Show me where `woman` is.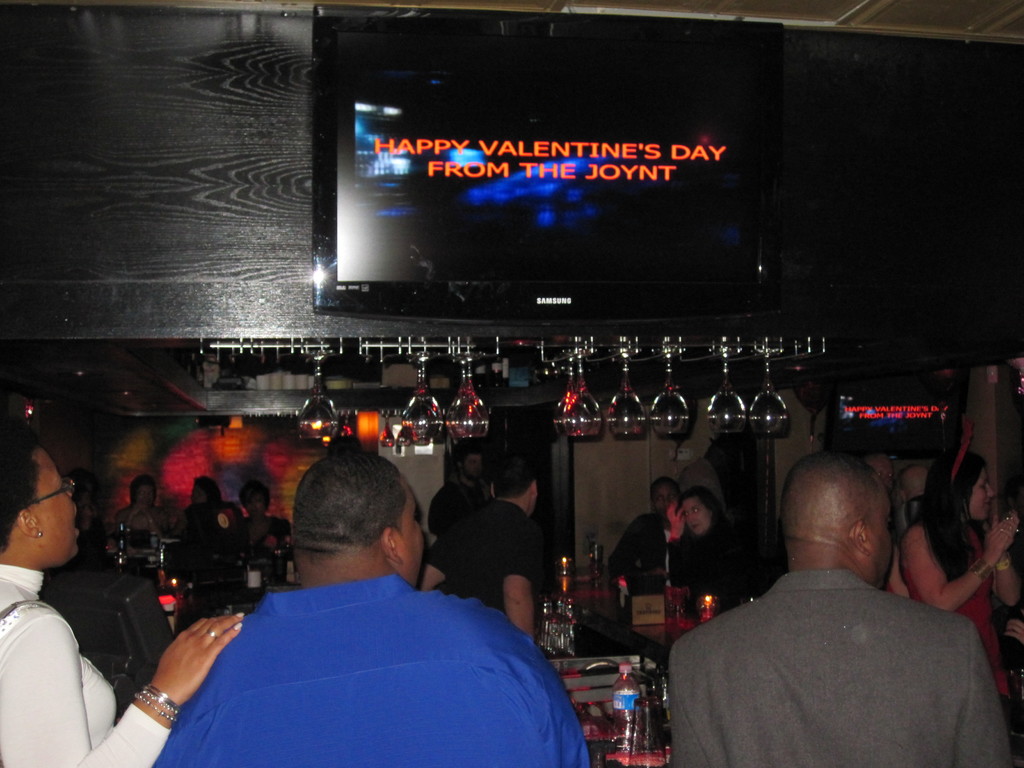
`woman` is at region(880, 412, 1023, 714).
